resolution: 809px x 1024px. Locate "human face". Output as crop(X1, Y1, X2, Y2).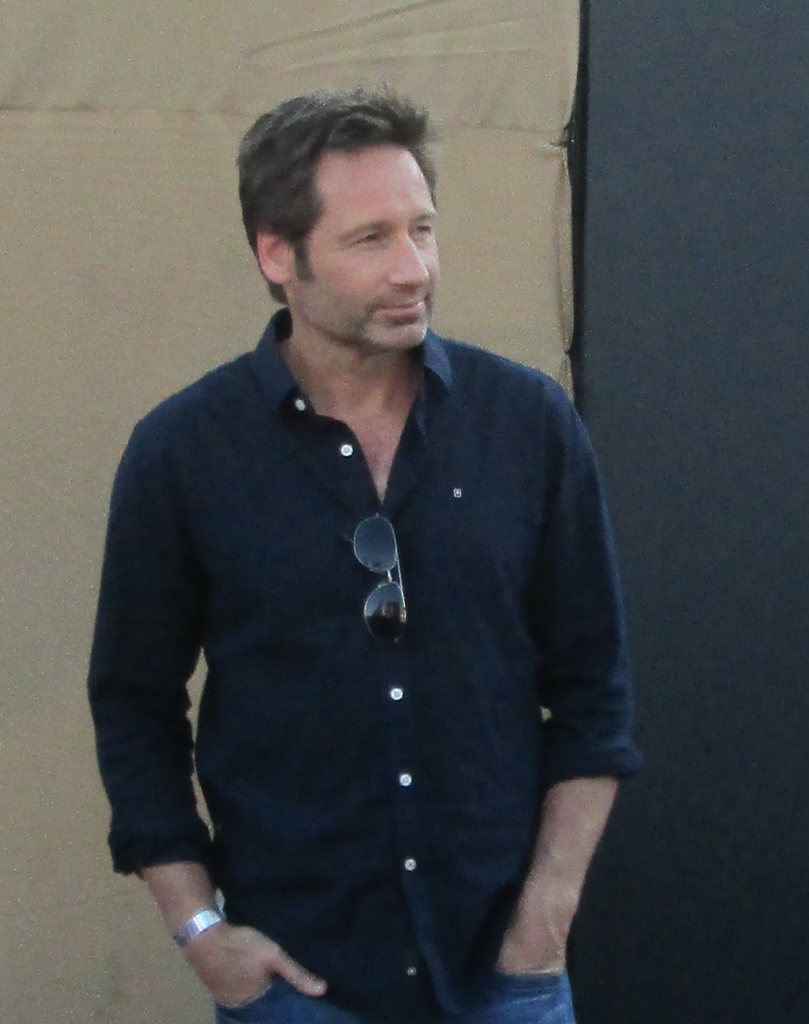
crop(292, 148, 442, 350).
